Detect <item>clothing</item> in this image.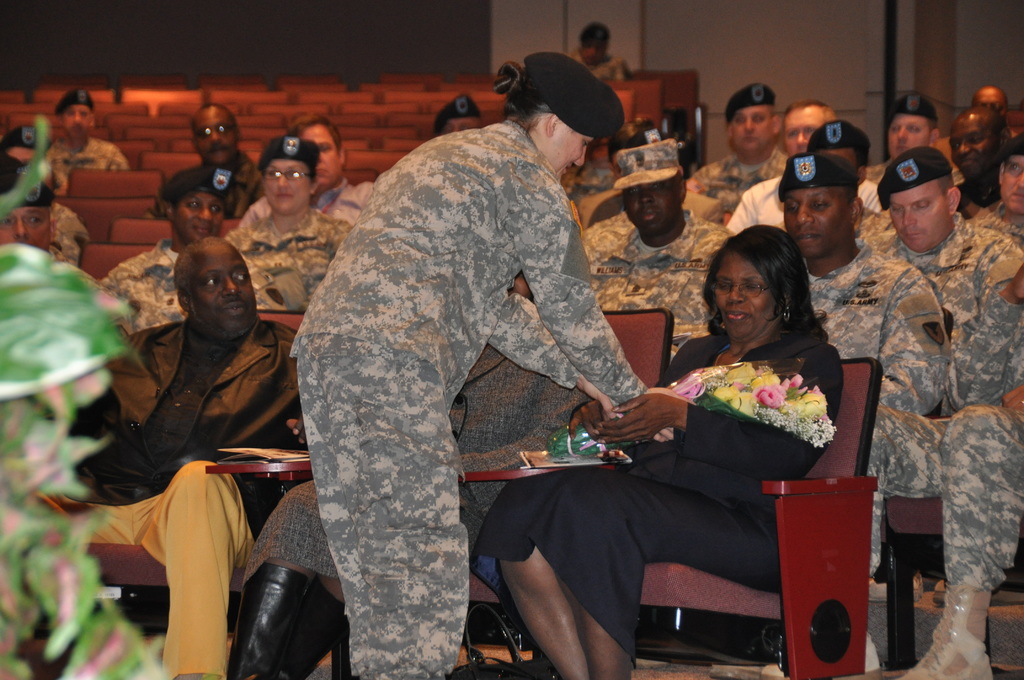
Detection: BBox(223, 202, 347, 300).
